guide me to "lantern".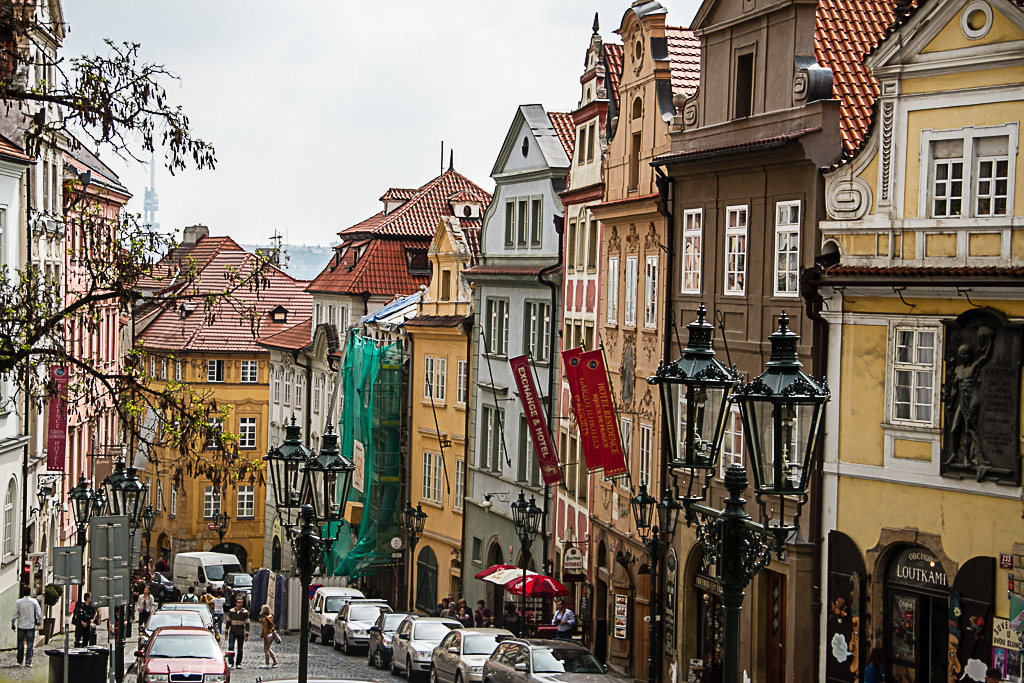
Guidance: (left=656, top=486, right=682, bottom=544).
